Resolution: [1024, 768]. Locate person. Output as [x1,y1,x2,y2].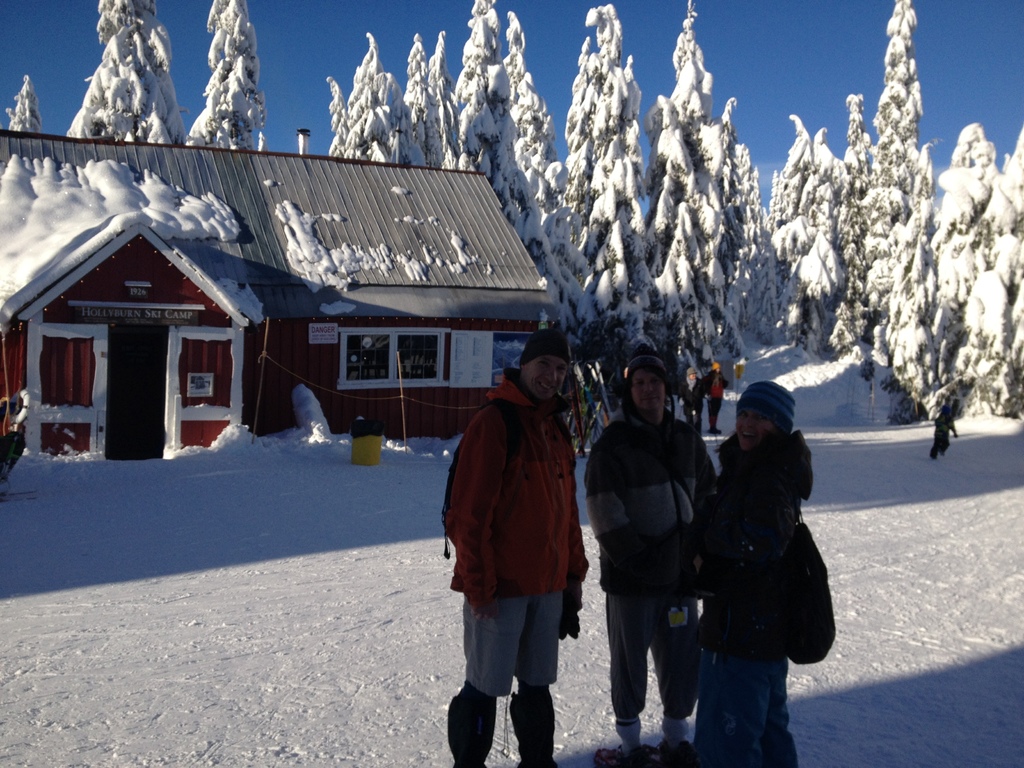
[582,359,707,751].
